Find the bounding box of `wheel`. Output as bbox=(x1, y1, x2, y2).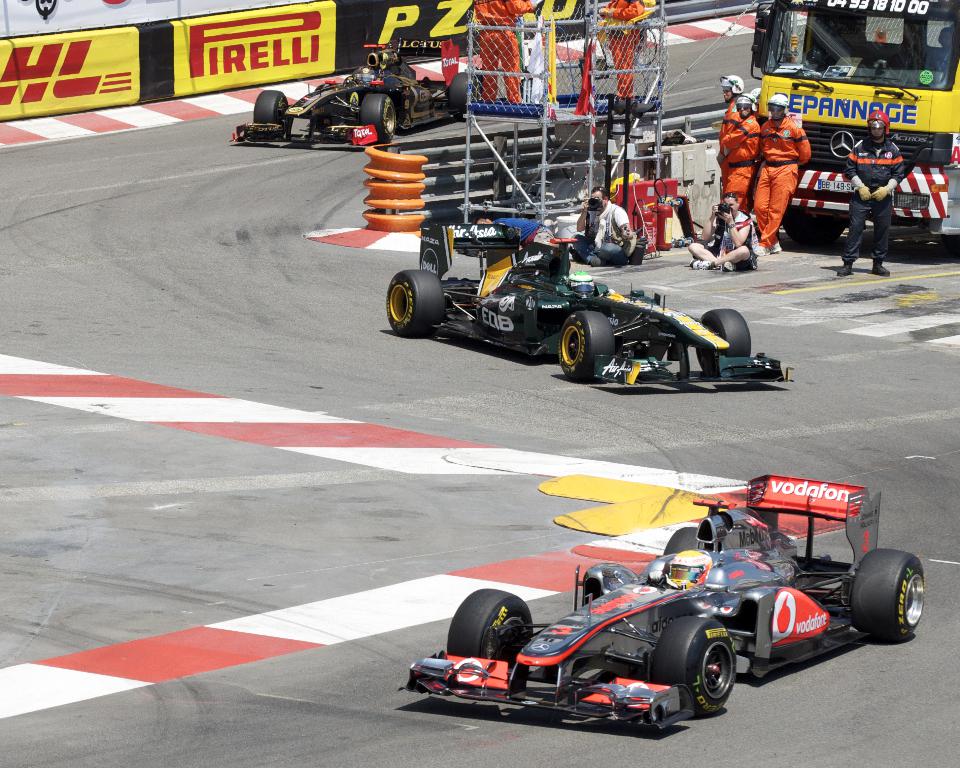
bbox=(383, 268, 446, 337).
